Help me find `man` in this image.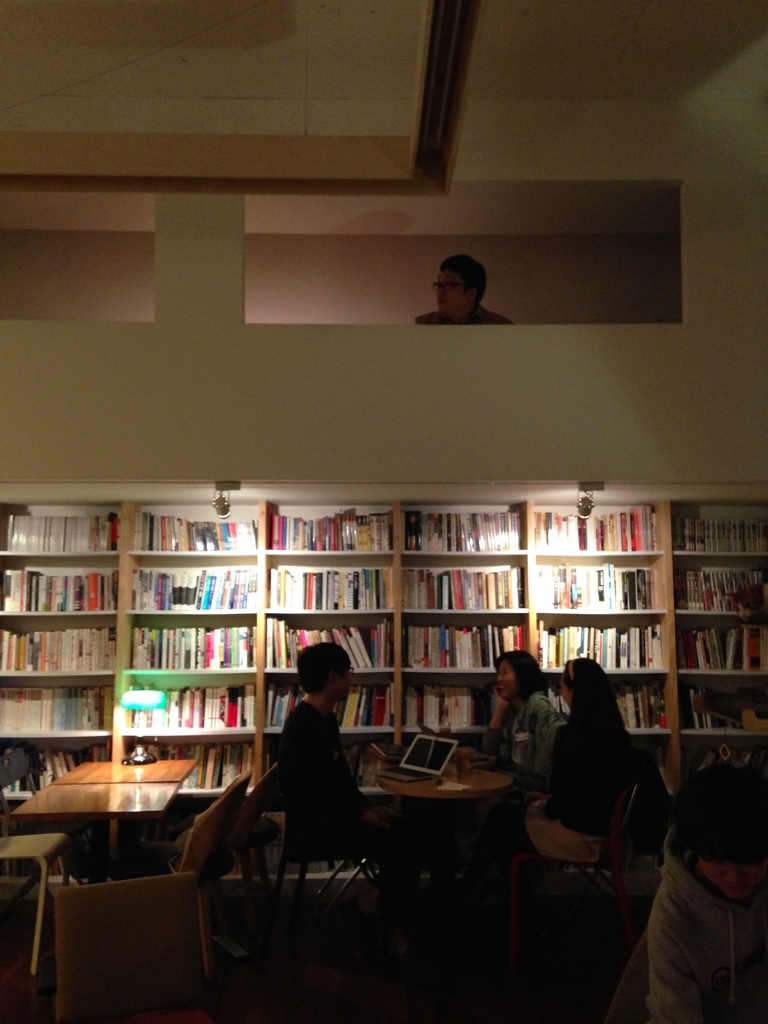
Found it: rect(284, 639, 380, 860).
